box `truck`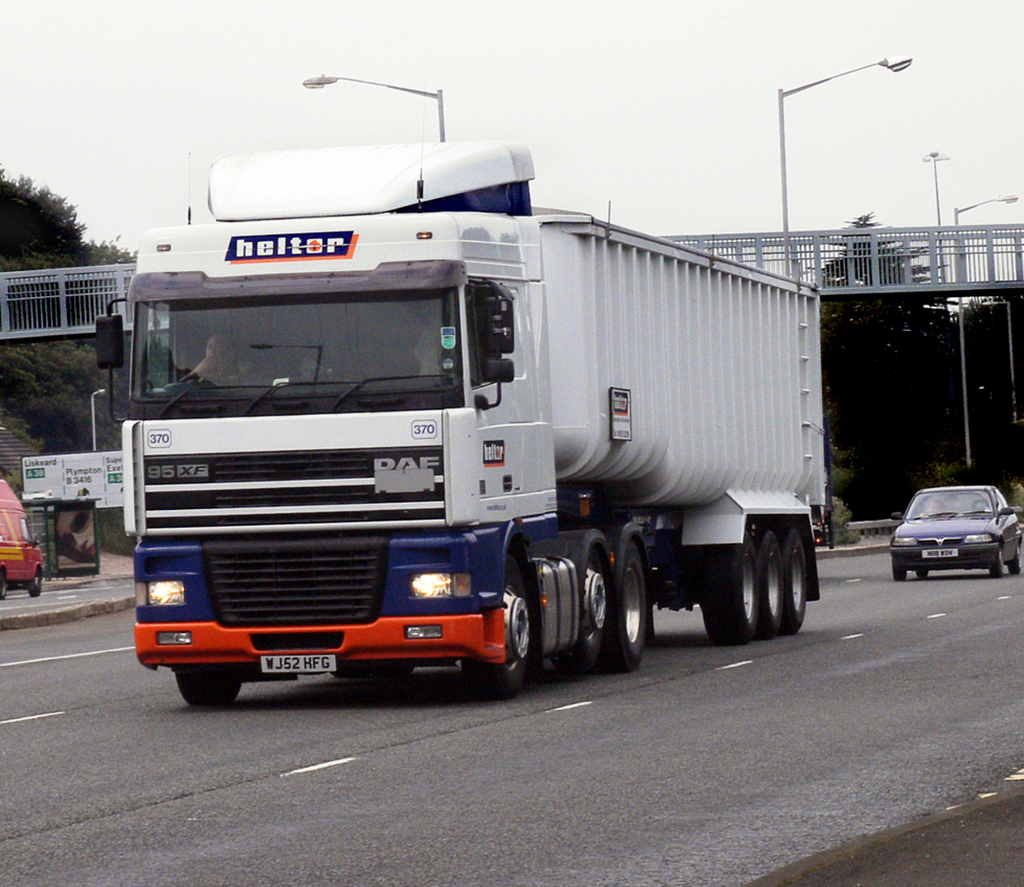
pyautogui.locateOnScreen(96, 137, 831, 708)
